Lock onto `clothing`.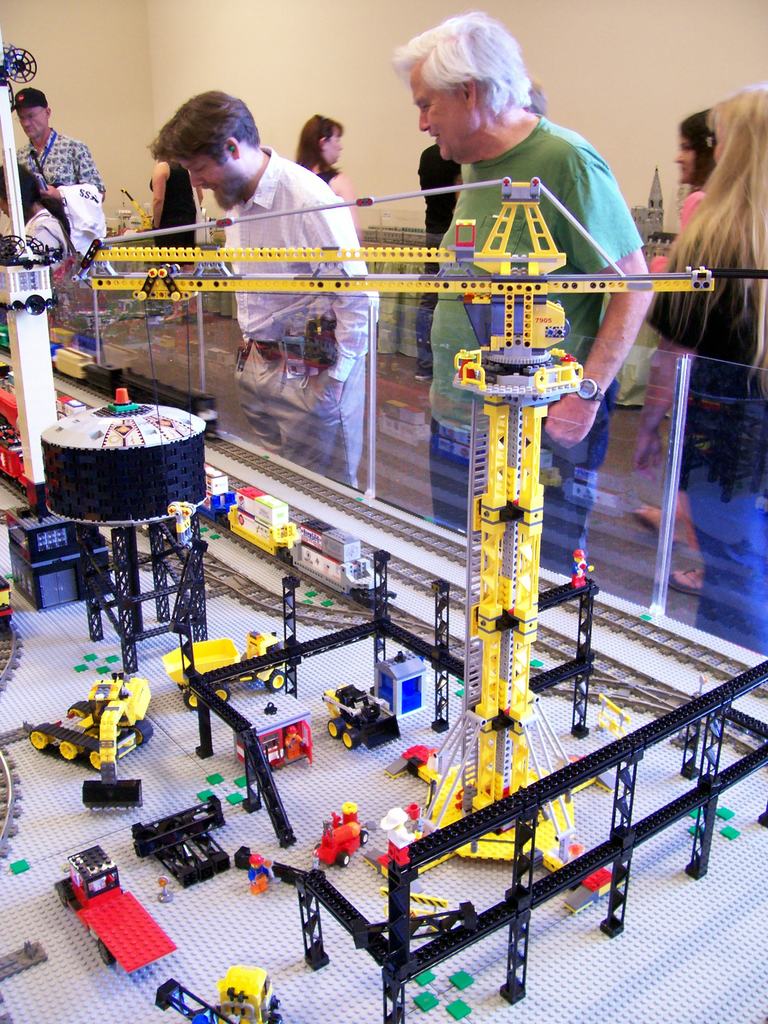
Locked: 417,140,465,376.
